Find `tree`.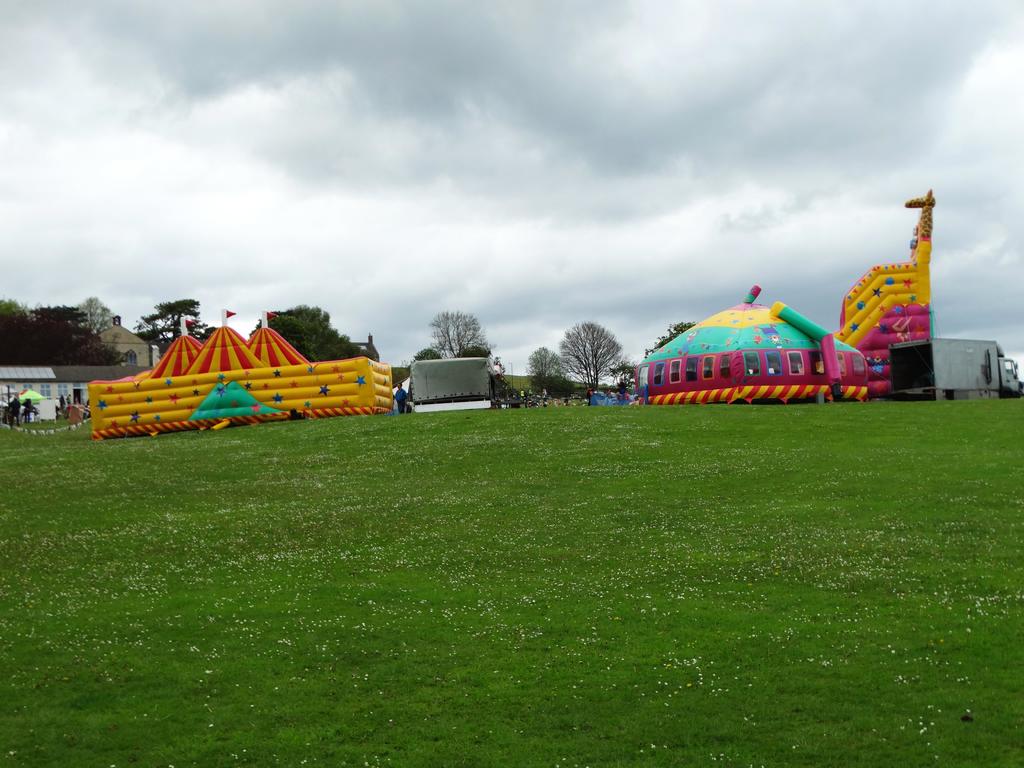
crop(416, 352, 440, 364).
